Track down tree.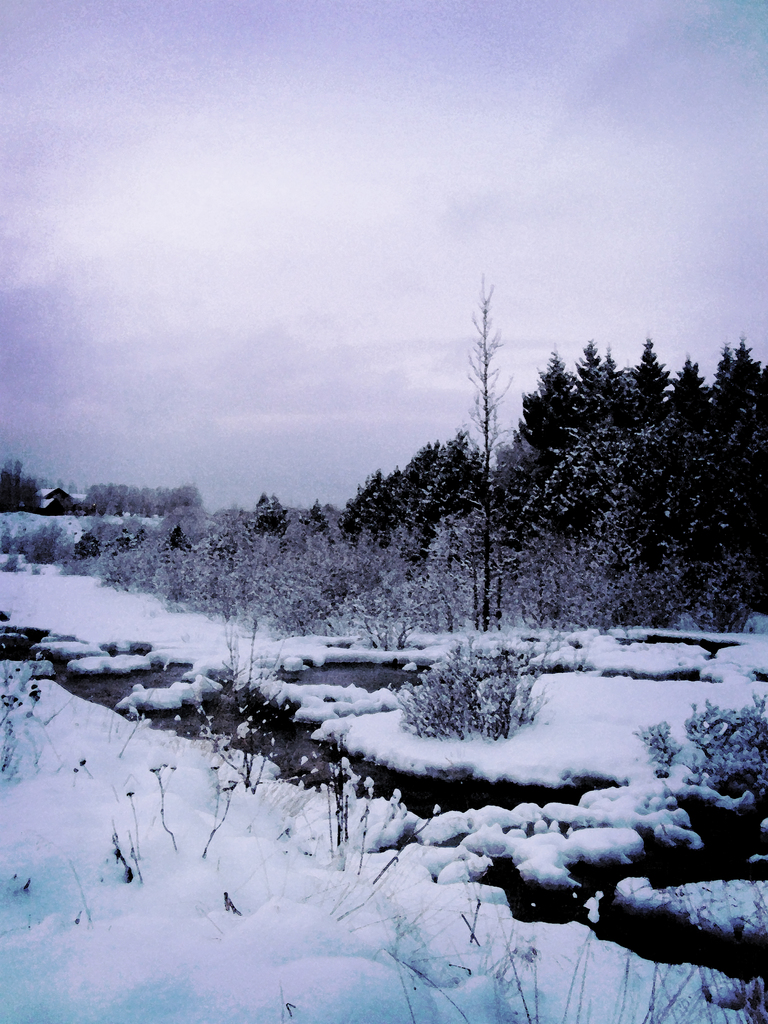
Tracked to box=[600, 344, 622, 416].
